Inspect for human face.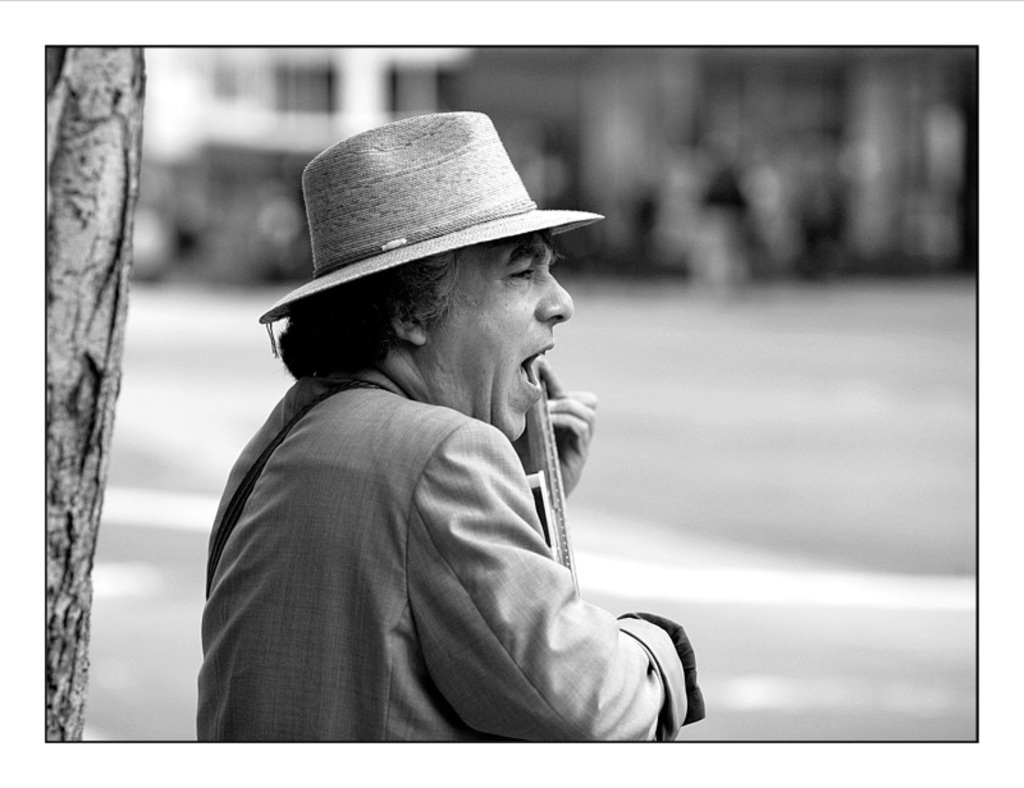
Inspection: 425/242/572/444.
